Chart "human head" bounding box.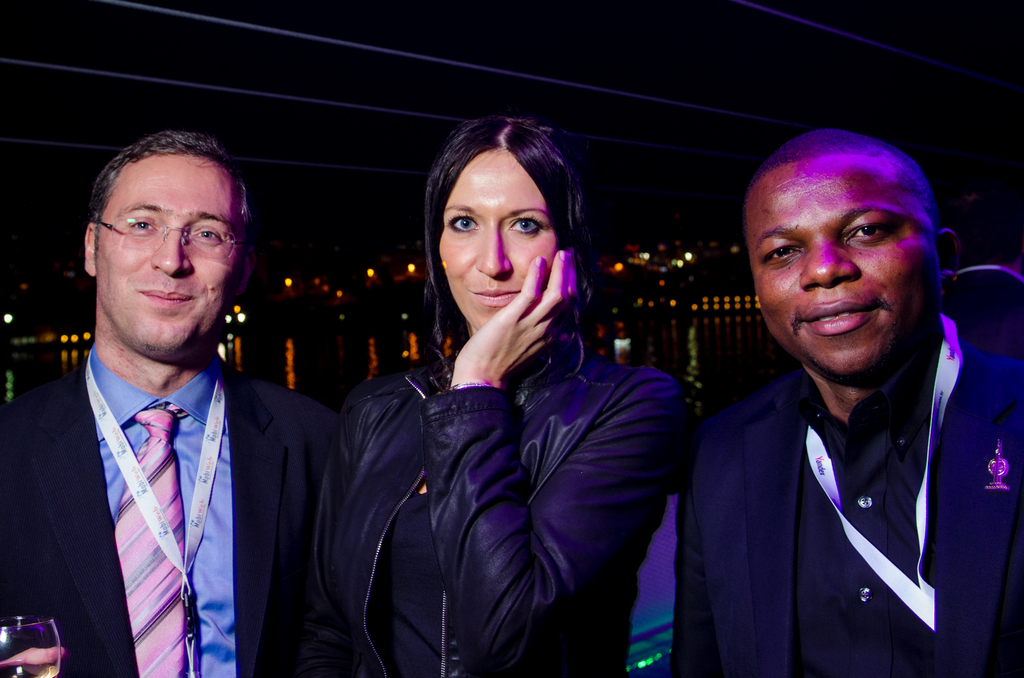
Charted: BBox(85, 128, 253, 364).
